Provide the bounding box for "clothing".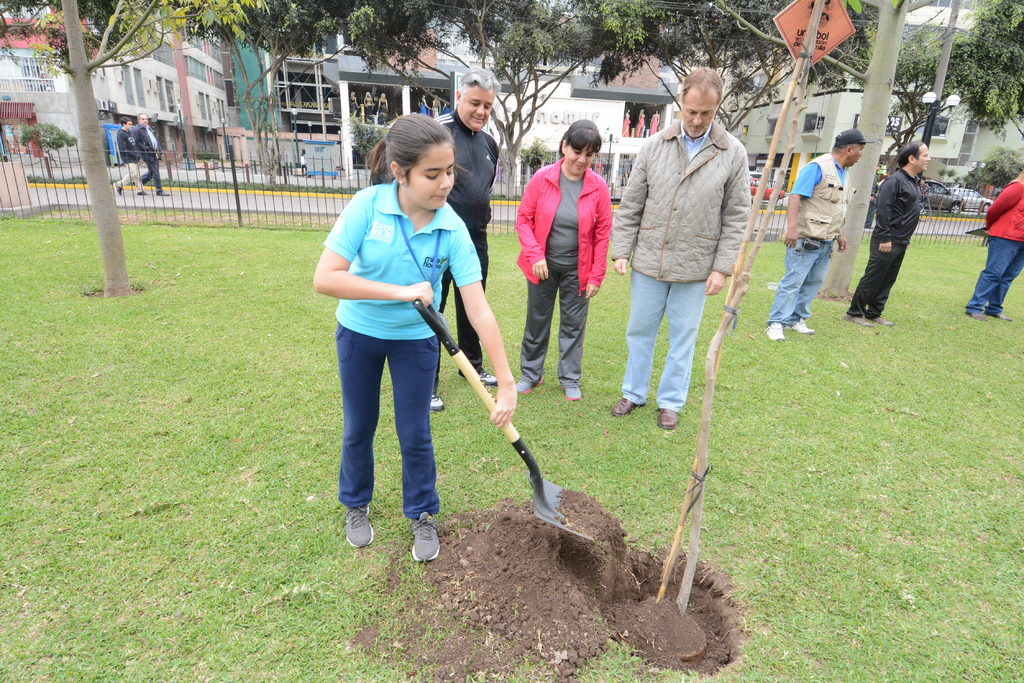
(left=645, top=113, right=660, bottom=136).
